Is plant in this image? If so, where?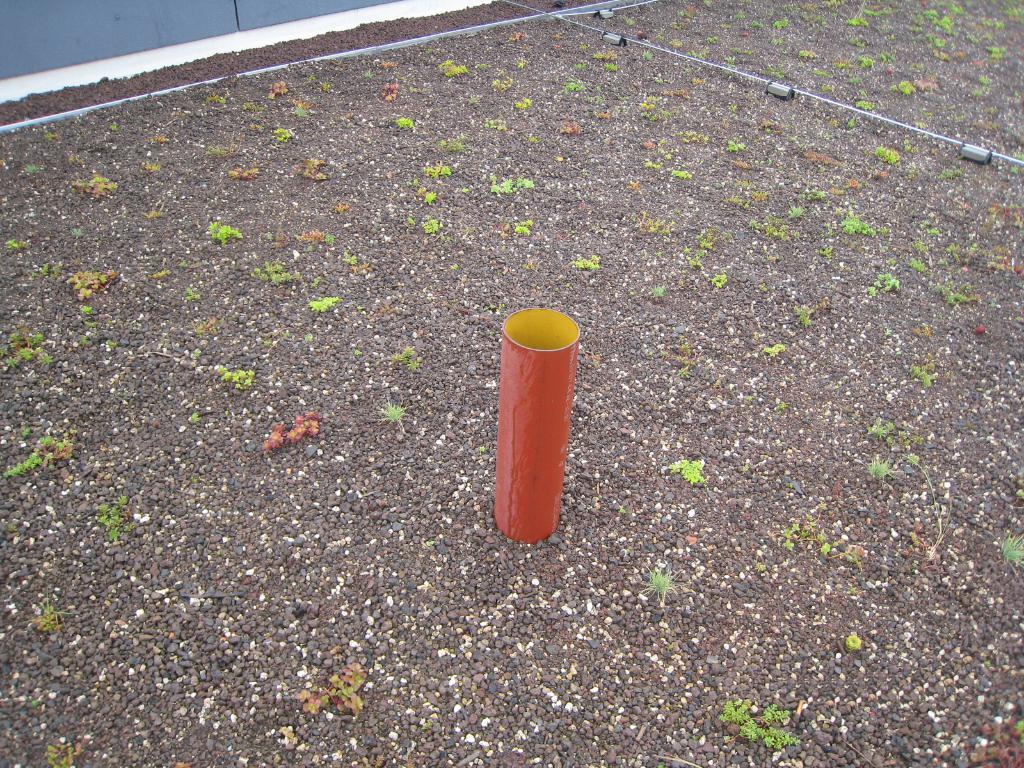
Yes, at 813:241:836:266.
